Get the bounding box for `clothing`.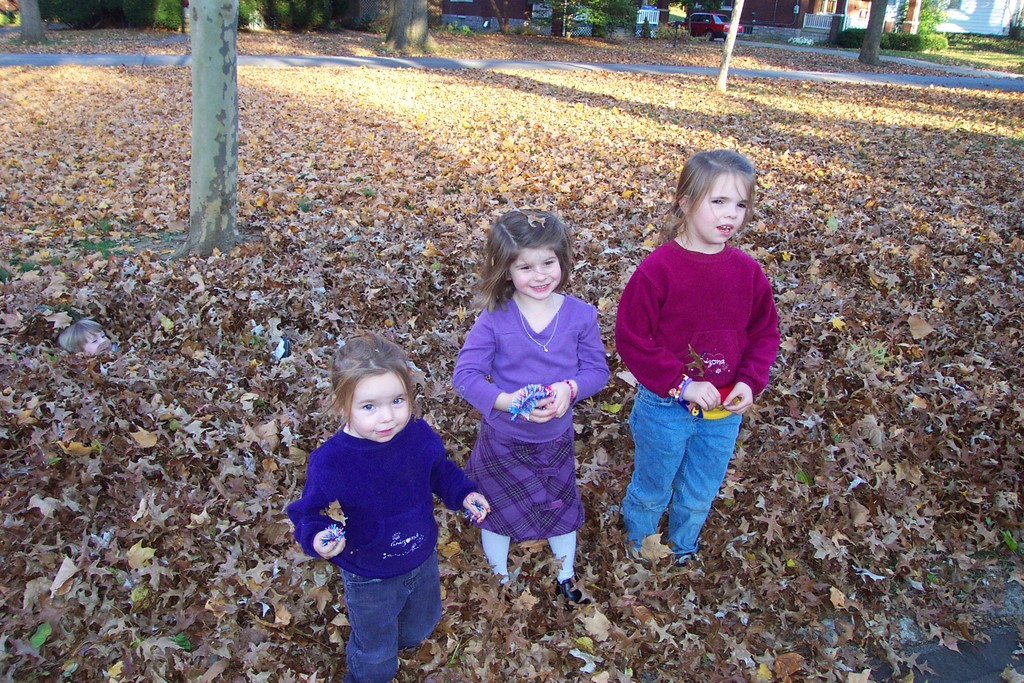
628:385:737:558.
